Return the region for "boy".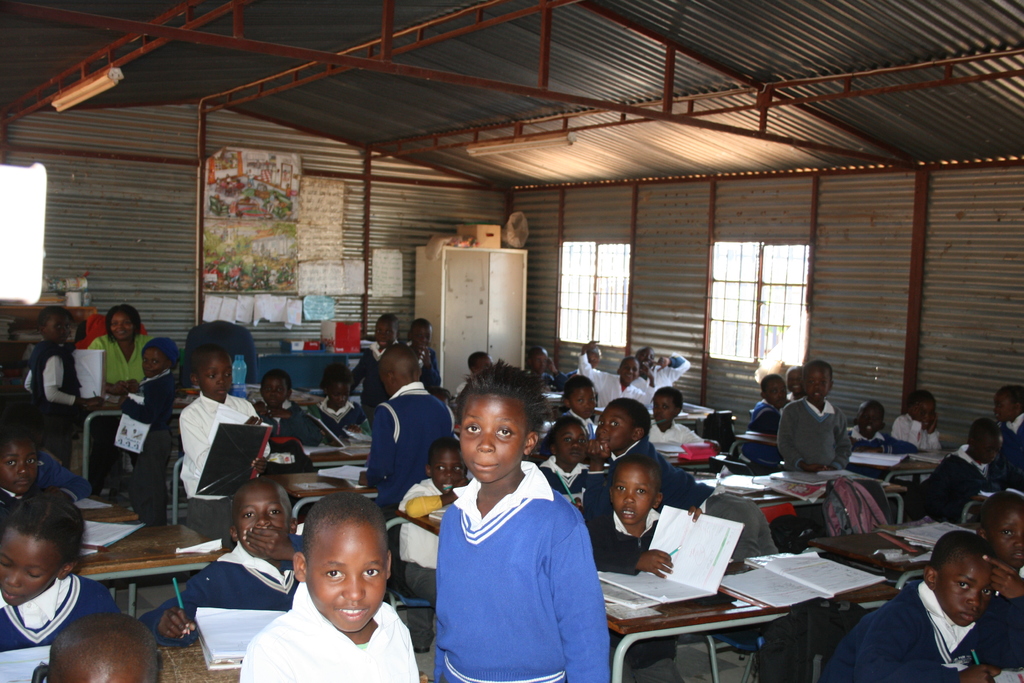
(x1=557, y1=376, x2=604, y2=437).
